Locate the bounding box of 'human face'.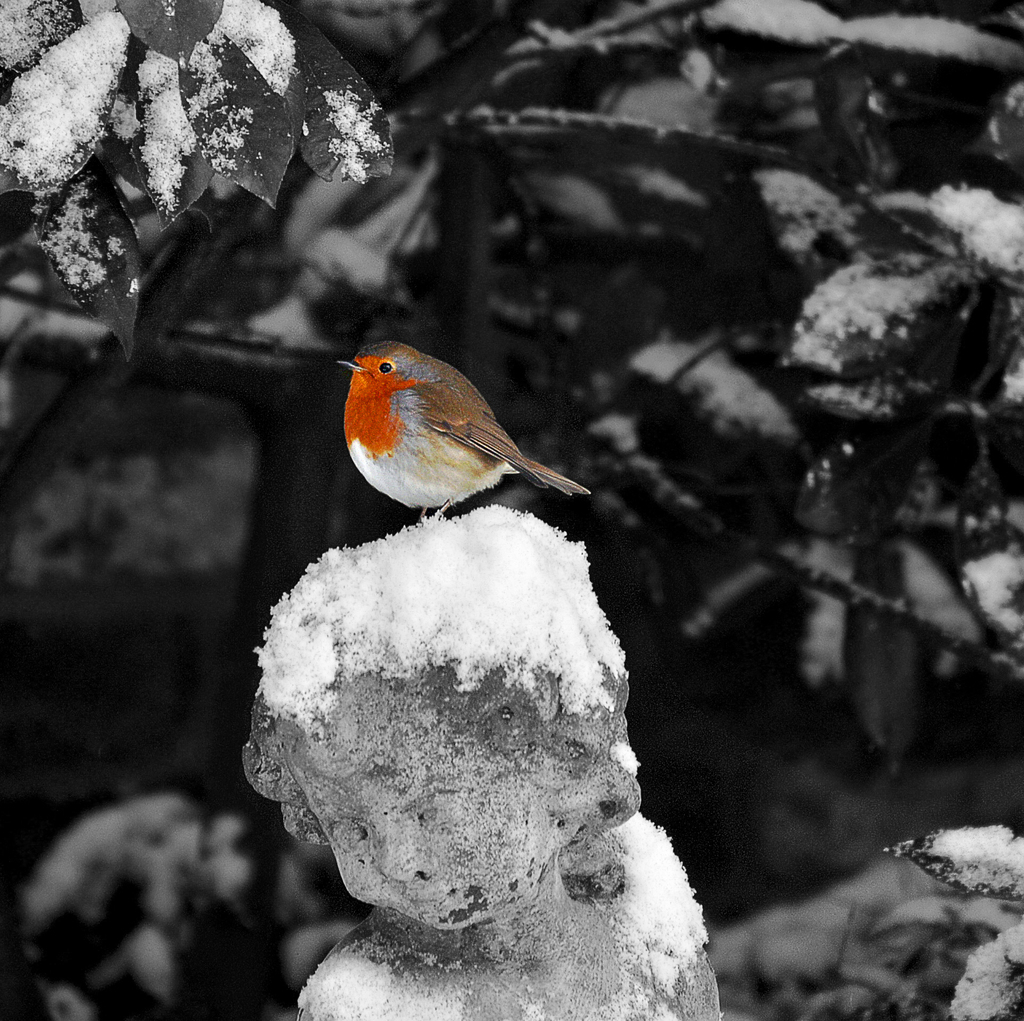
Bounding box: 283, 691, 548, 932.
